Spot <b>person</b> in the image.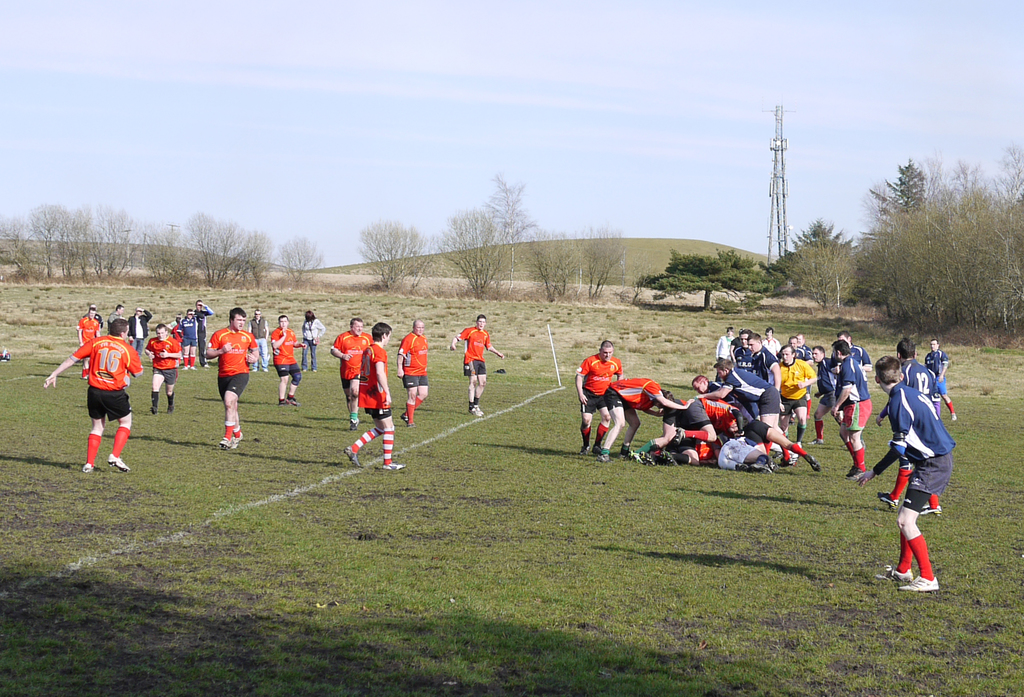
<b>person</b> found at detection(72, 312, 112, 360).
